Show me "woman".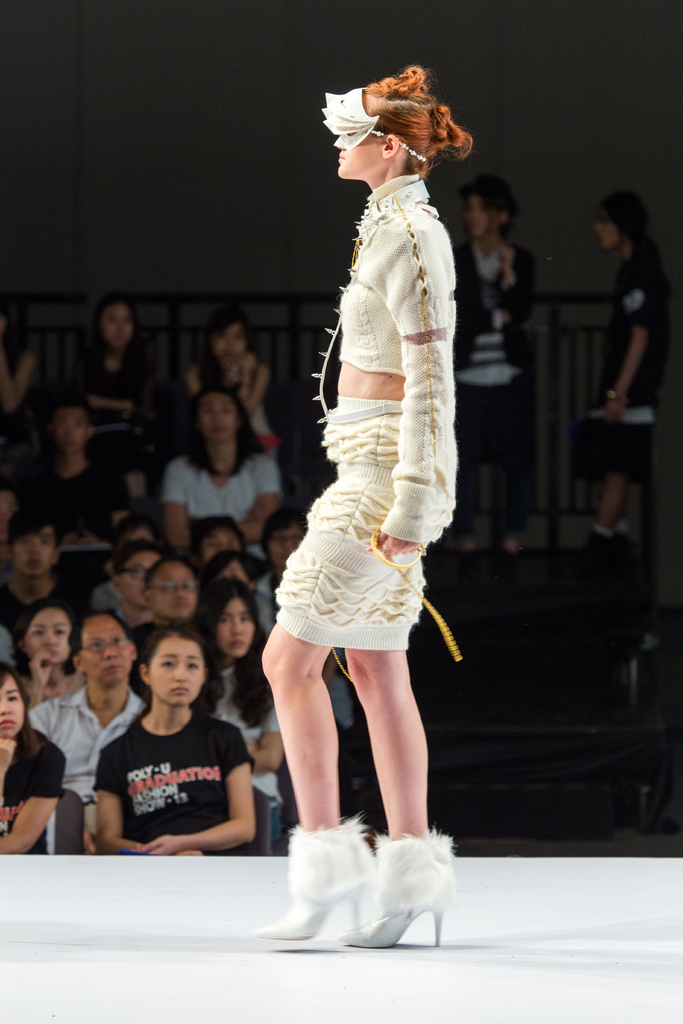
"woman" is here: x1=13, y1=598, x2=79, y2=708.
